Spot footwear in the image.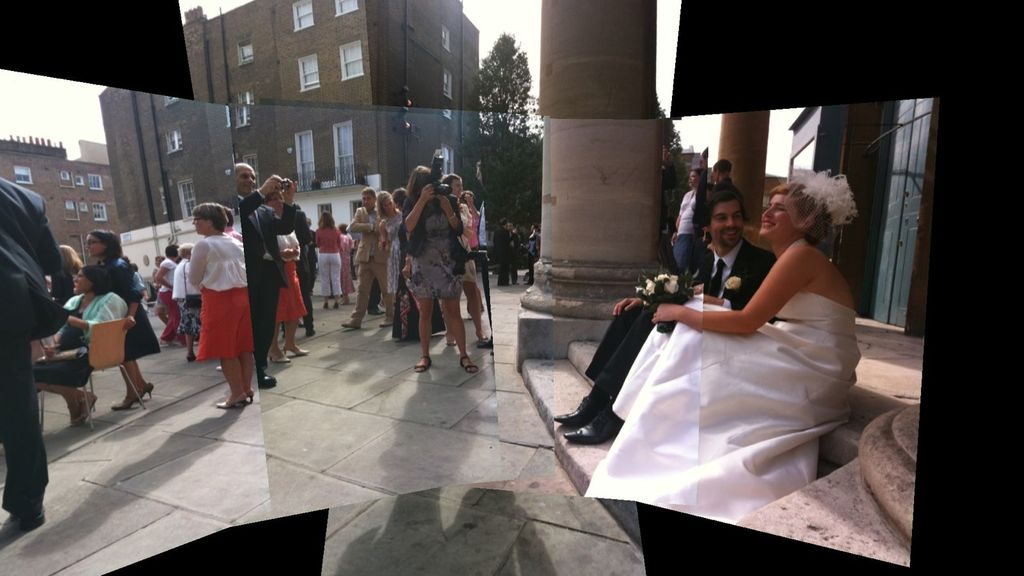
footwear found at bbox=(256, 365, 277, 387).
